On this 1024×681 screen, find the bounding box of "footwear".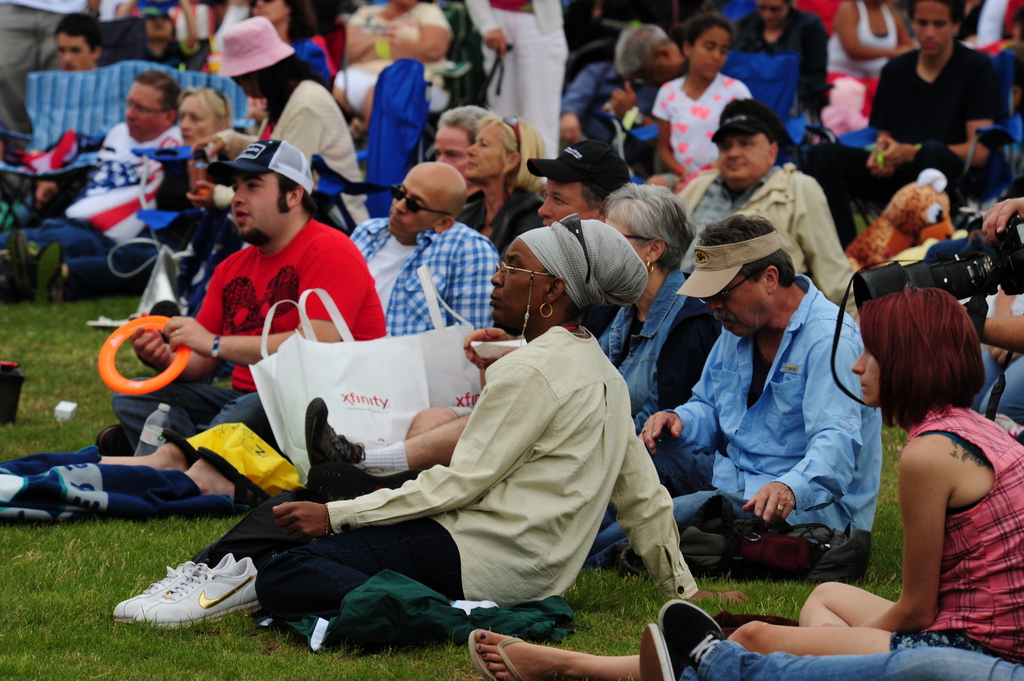
Bounding box: detection(3, 230, 36, 302).
